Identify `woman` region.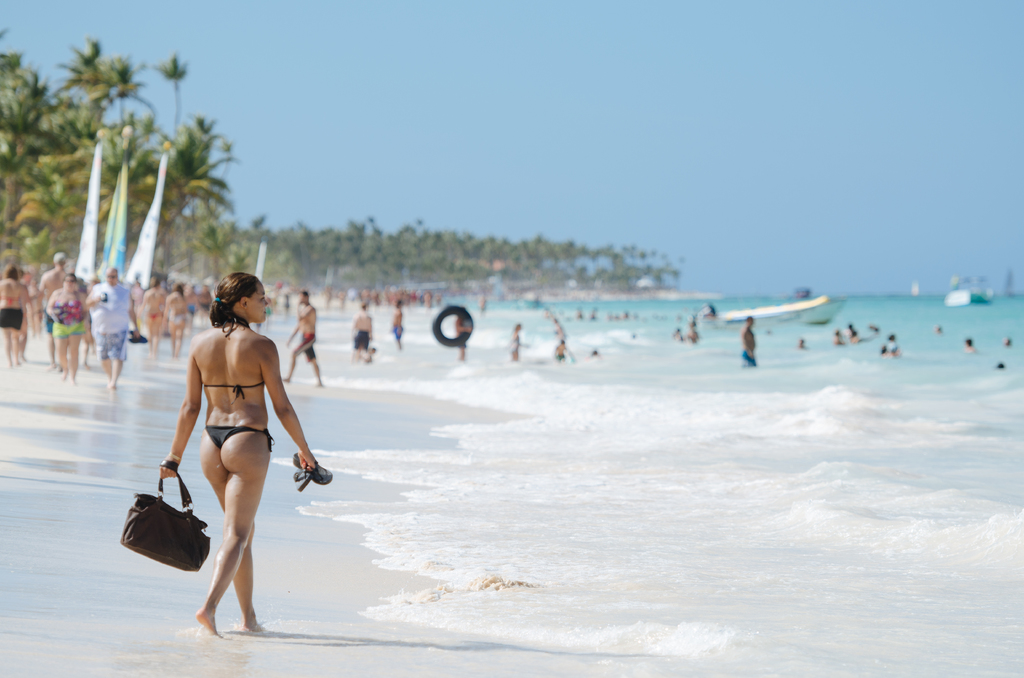
Region: <box>51,285,81,386</box>.
